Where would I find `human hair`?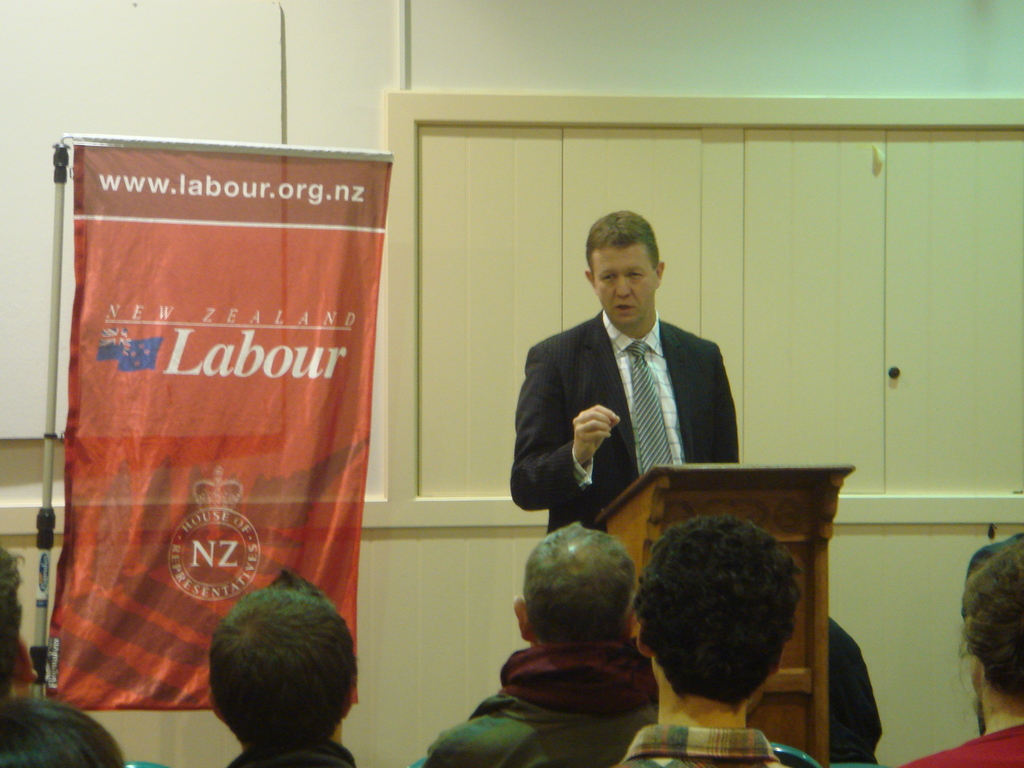
At rect(632, 516, 804, 705).
